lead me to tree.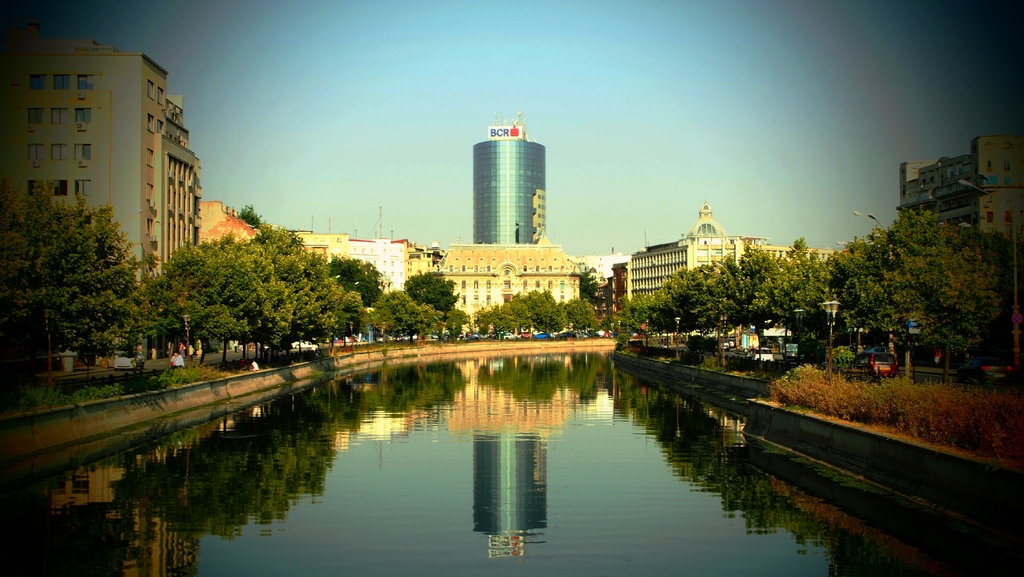
Lead to BBox(690, 252, 744, 350).
